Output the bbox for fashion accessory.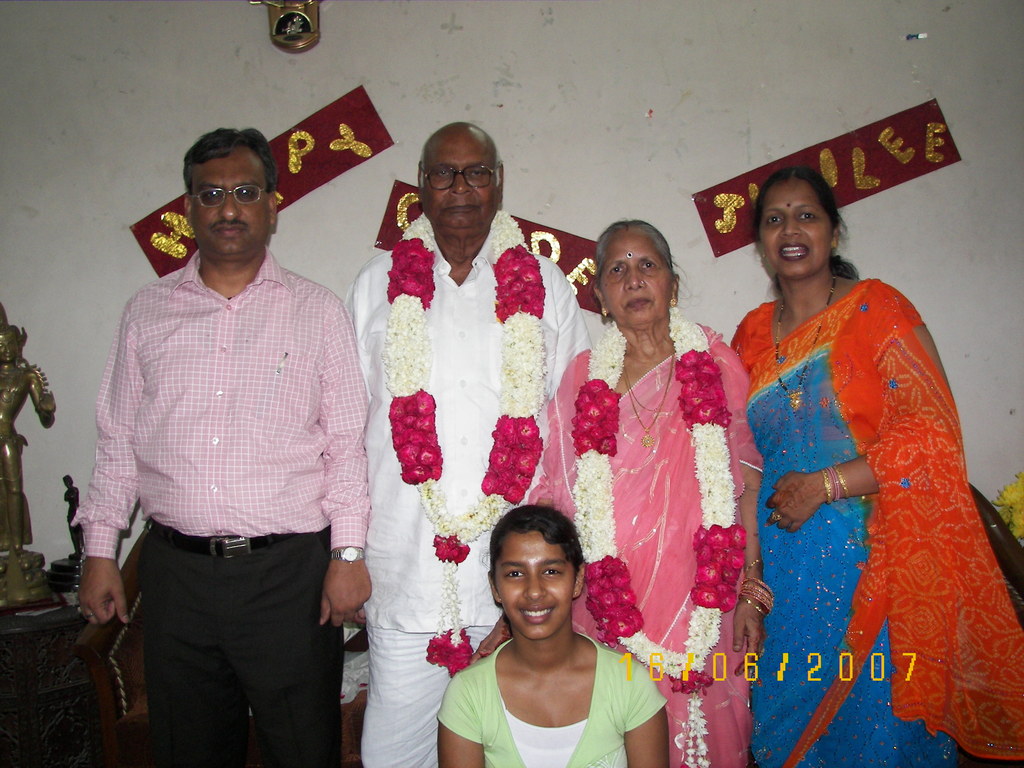
BBox(329, 542, 369, 568).
